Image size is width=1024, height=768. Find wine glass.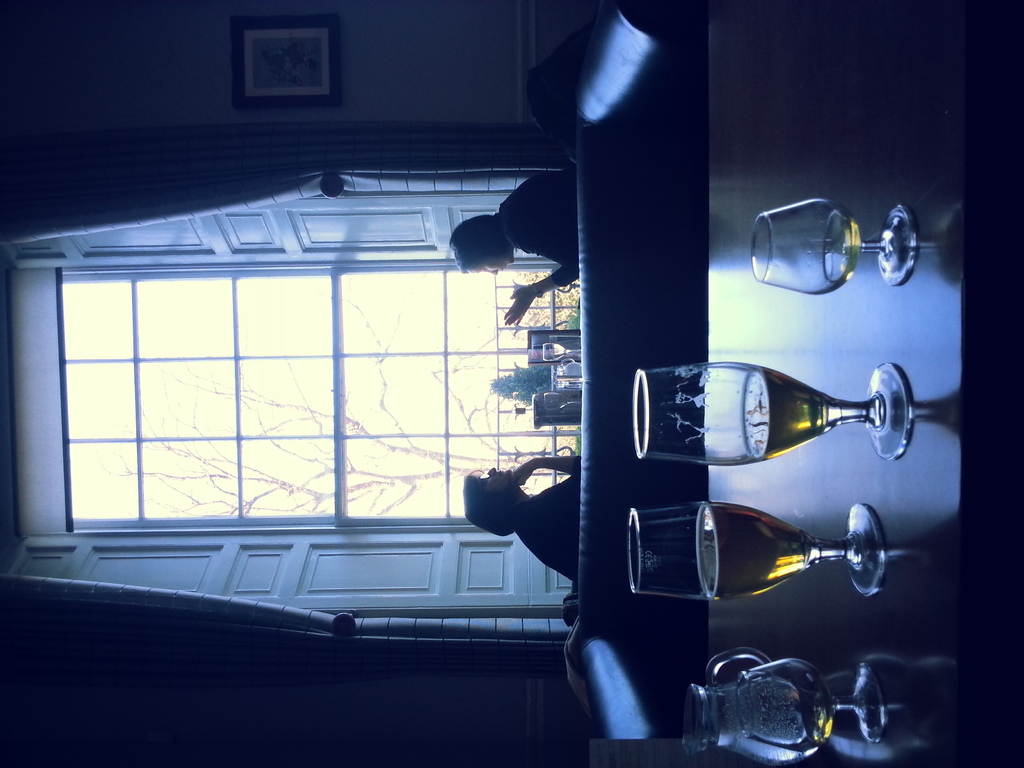
left=677, top=655, right=888, bottom=767.
